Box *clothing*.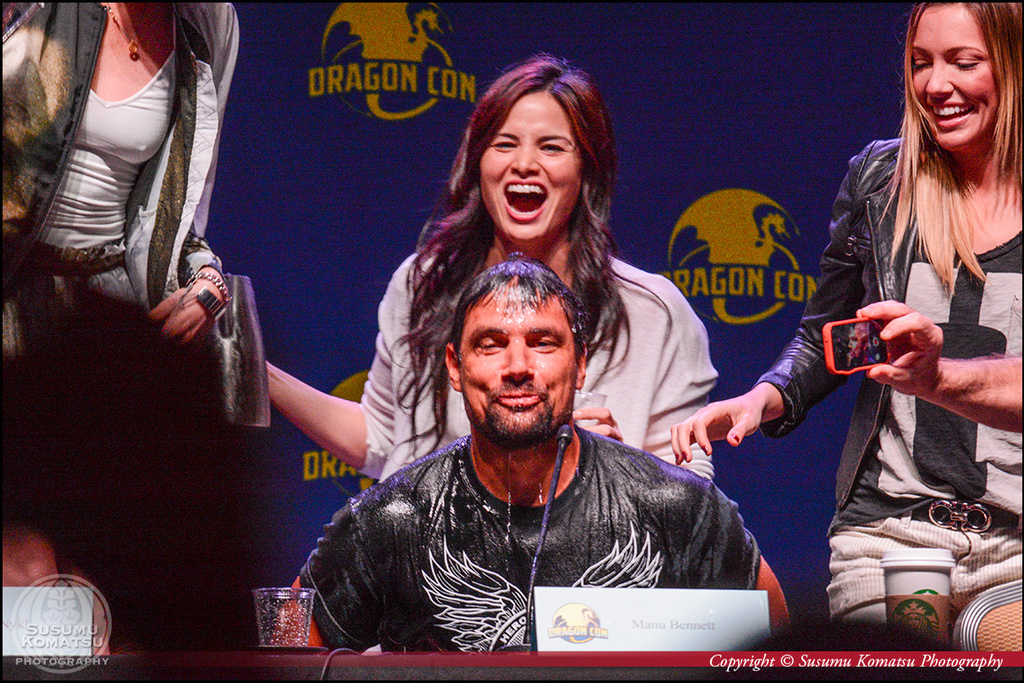
Rect(0, 0, 245, 646).
